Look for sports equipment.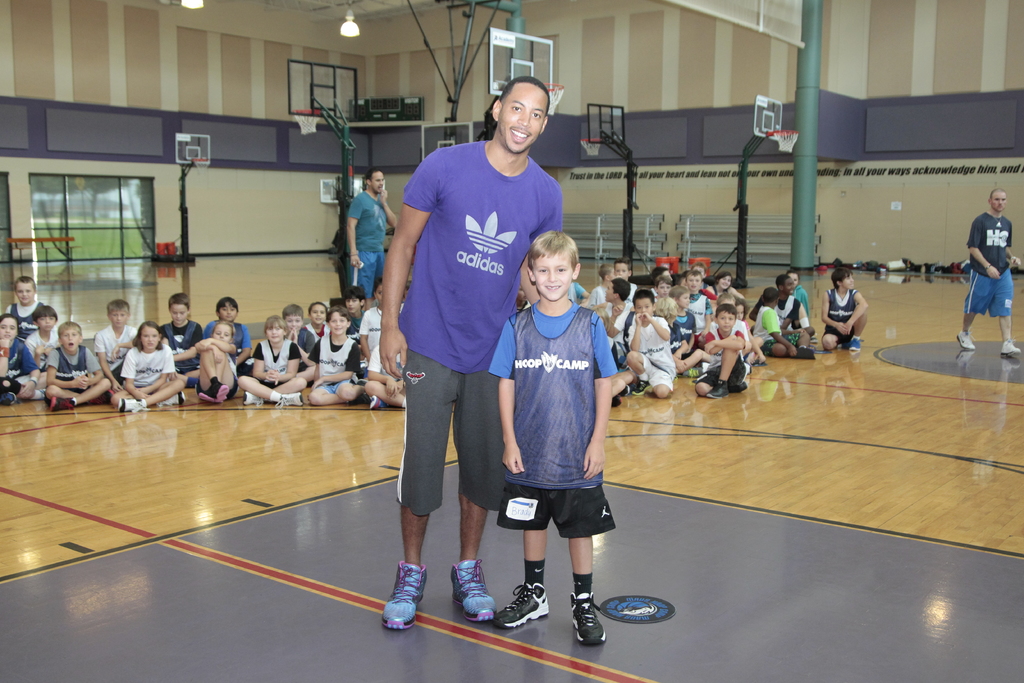
Found: crop(578, 136, 604, 157).
